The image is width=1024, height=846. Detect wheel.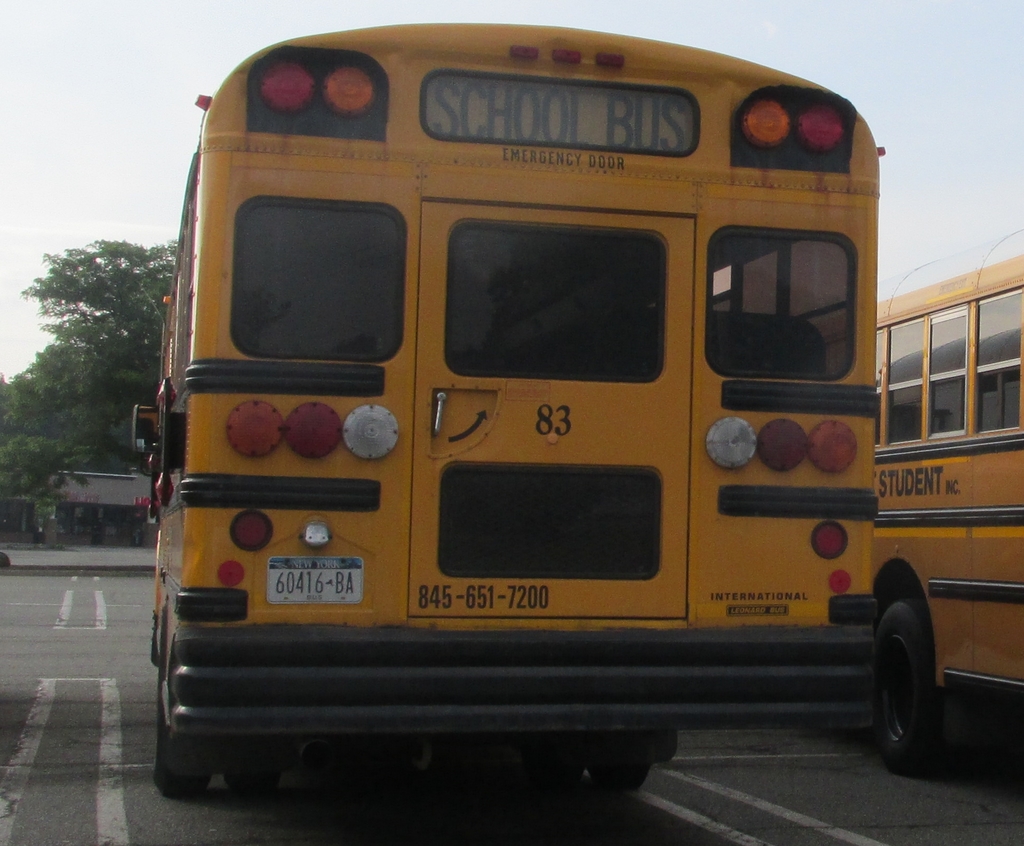
Detection: bbox=(874, 578, 954, 771).
